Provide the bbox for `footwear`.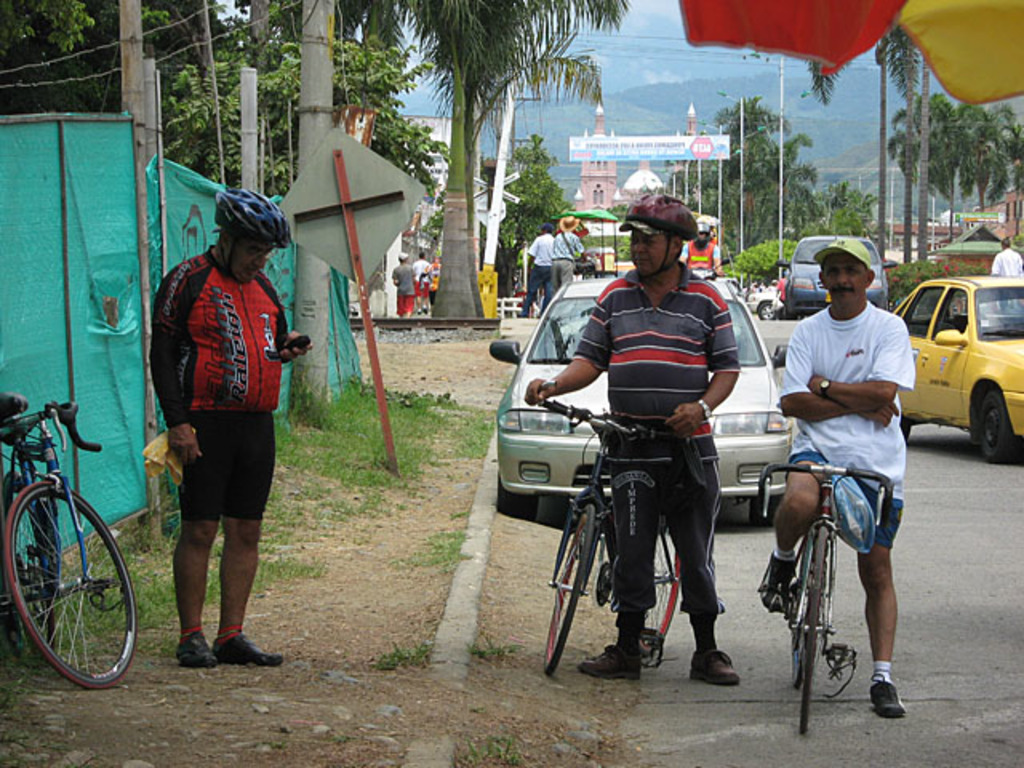
l=579, t=648, r=637, b=686.
